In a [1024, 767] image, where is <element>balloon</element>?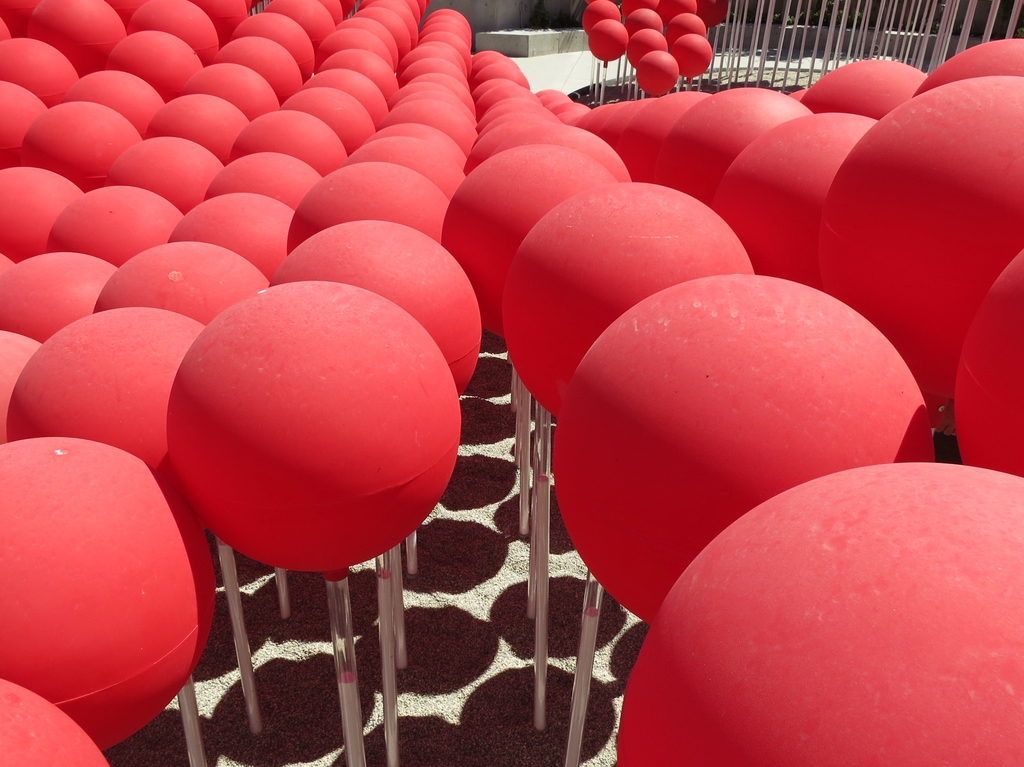
[x1=614, y1=459, x2=1023, y2=766].
